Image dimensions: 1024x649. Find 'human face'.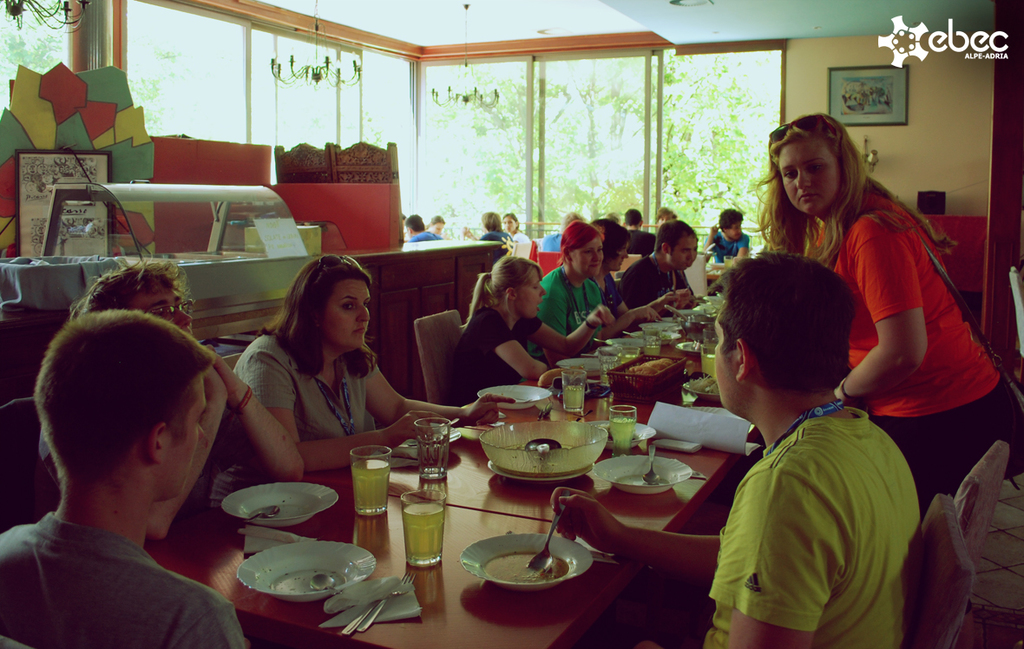
{"x1": 710, "y1": 320, "x2": 740, "y2": 416}.
